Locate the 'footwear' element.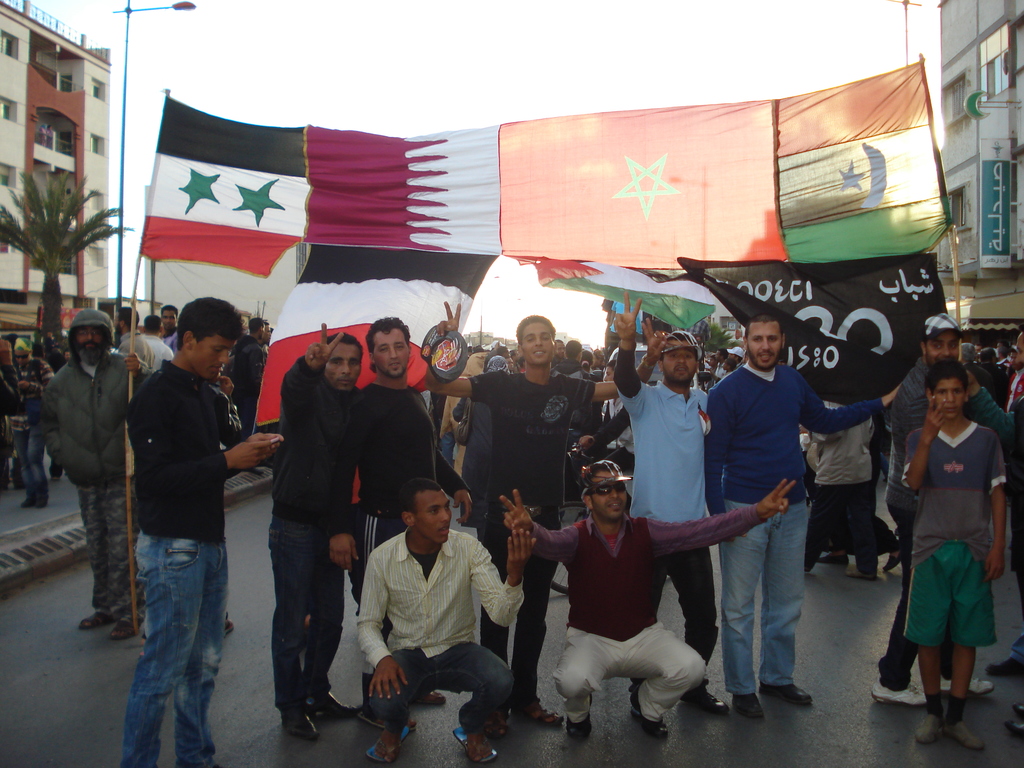
Element bbox: 424 690 448 705.
